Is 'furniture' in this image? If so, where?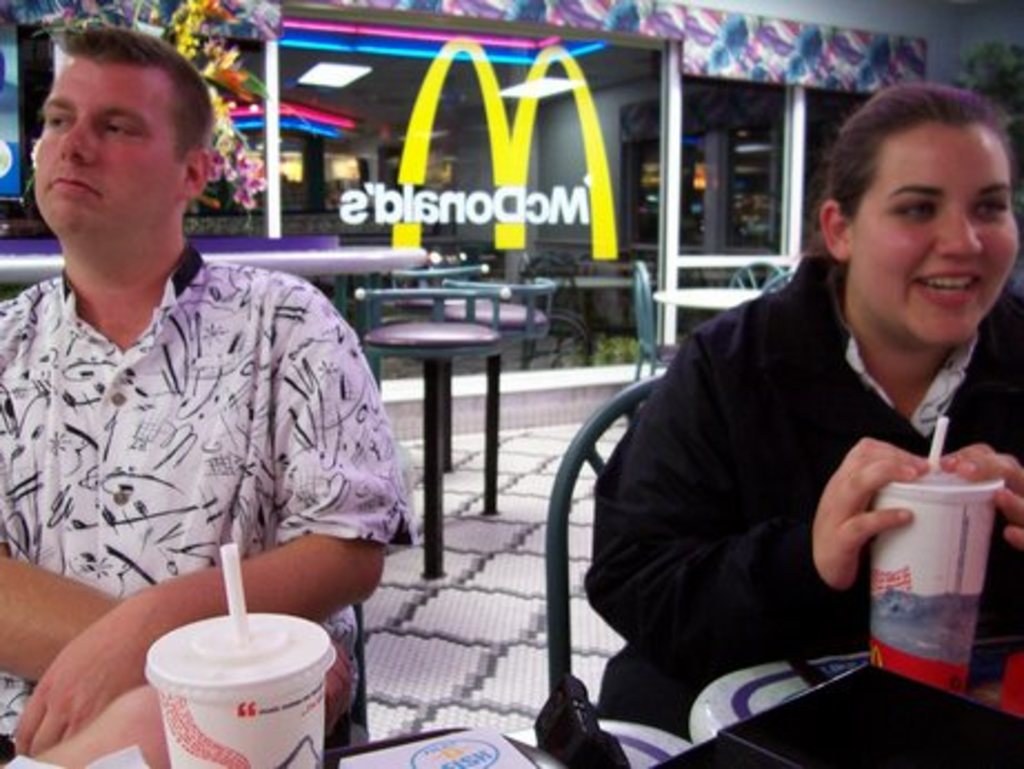
Yes, at (left=635, top=258, right=680, bottom=387).
